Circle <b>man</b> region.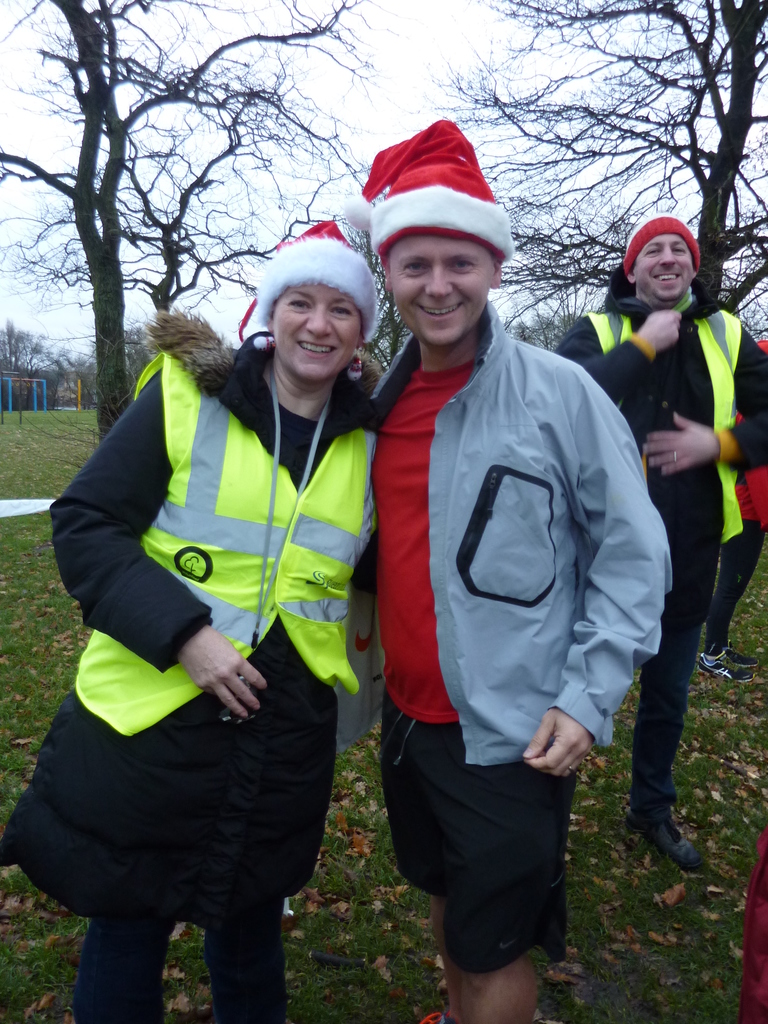
Region: {"left": 554, "top": 212, "right": 767, "bottom": 867}.
